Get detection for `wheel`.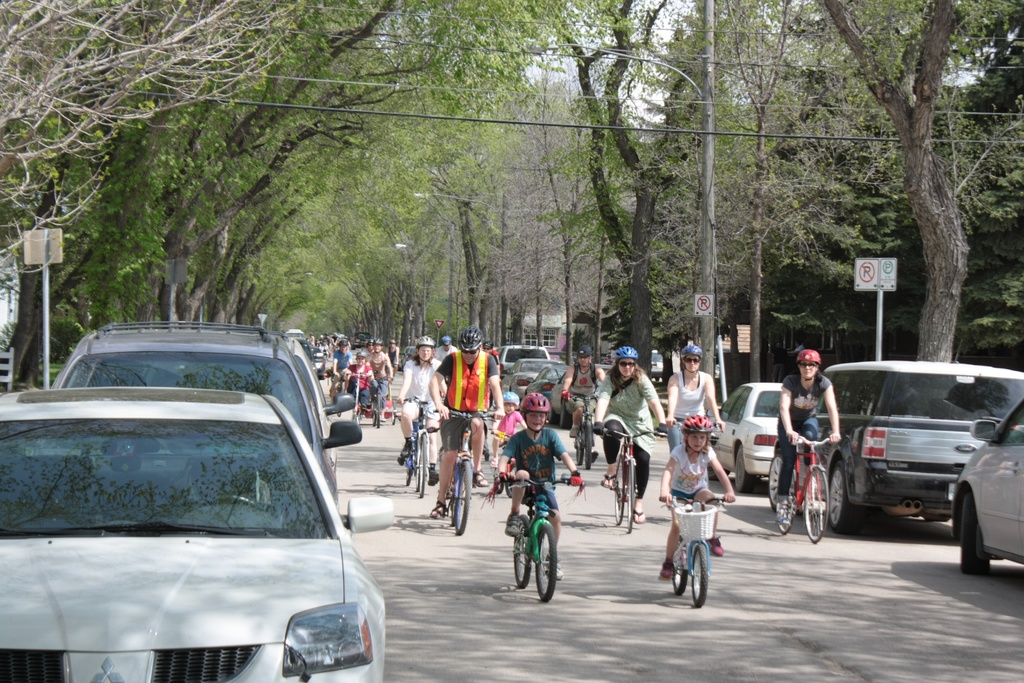
Detection: box(403, 432, 413, 491).
